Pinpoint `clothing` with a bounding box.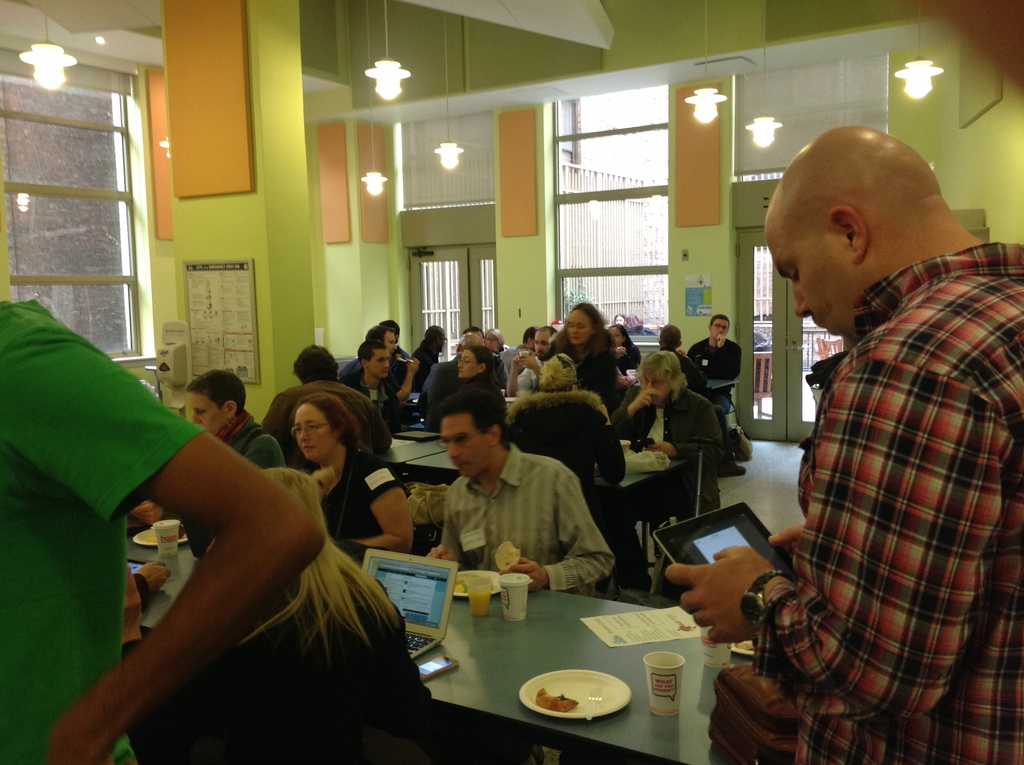
{"left": 463, "top": 370, "right": 506, "bottom": 430}.
